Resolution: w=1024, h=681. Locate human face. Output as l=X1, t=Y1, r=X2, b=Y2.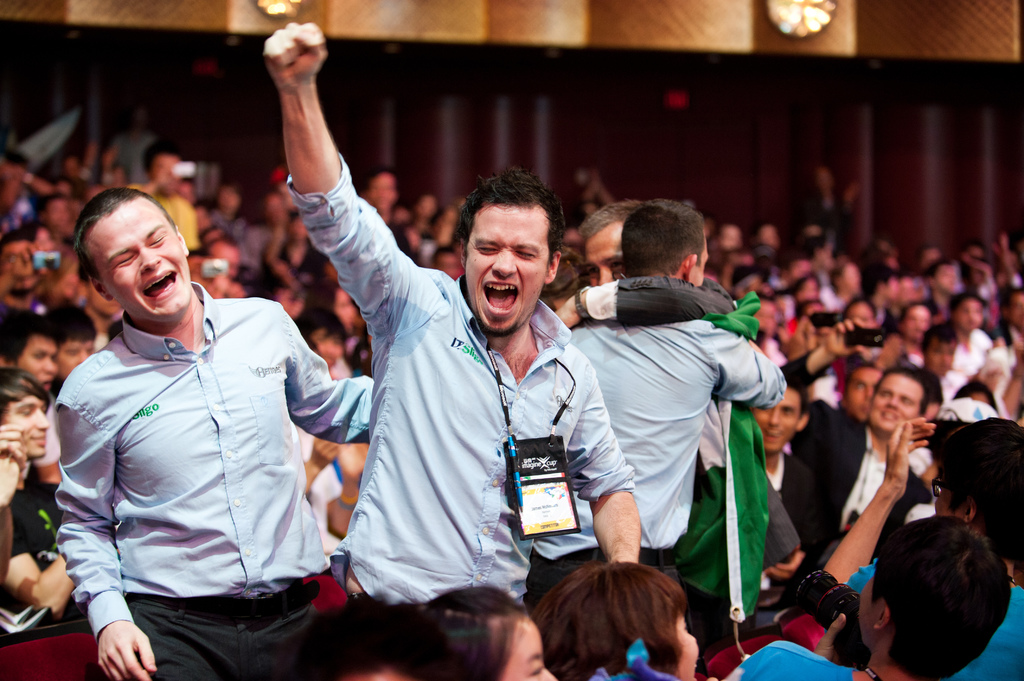
l=935, t=474, r=965, b=519.
